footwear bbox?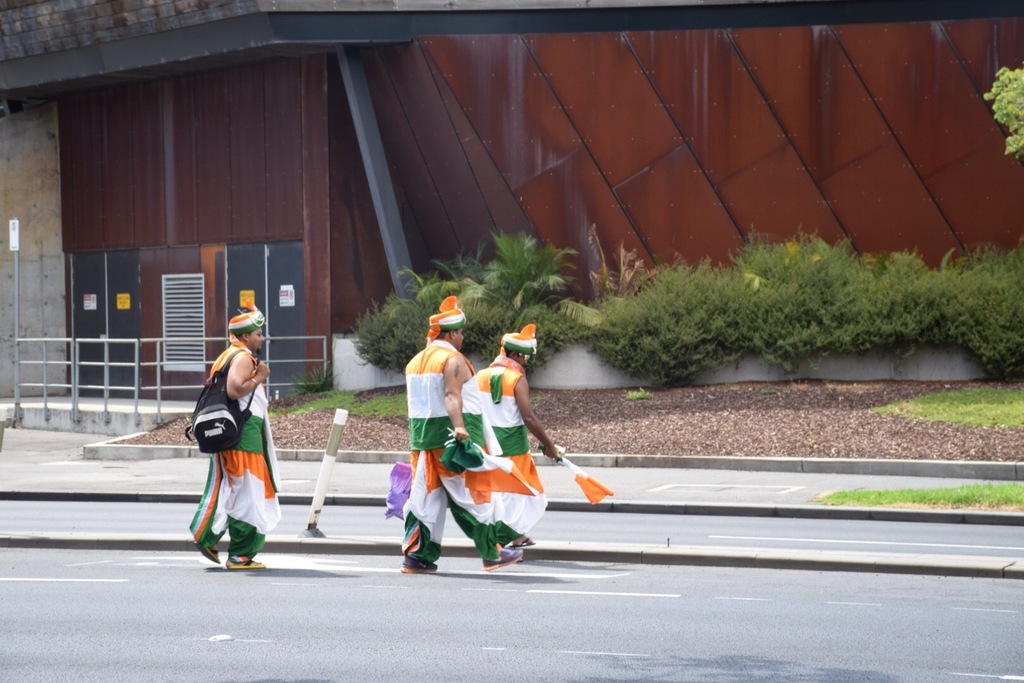
<box>192,539,221,563</box>
